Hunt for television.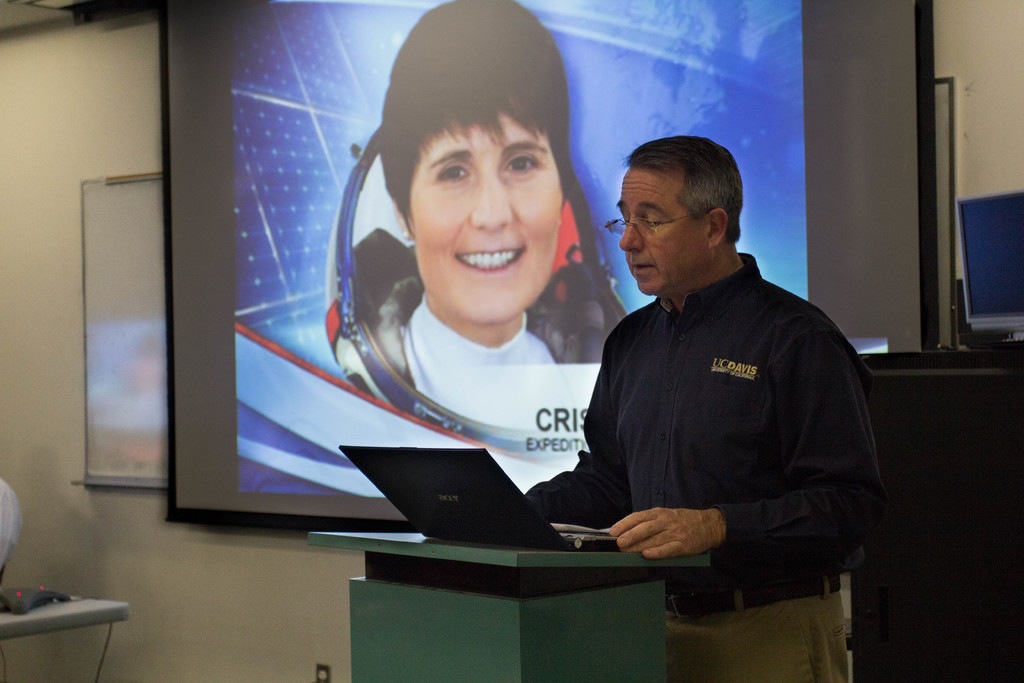
Hunted down at 959 190 1023 348.
